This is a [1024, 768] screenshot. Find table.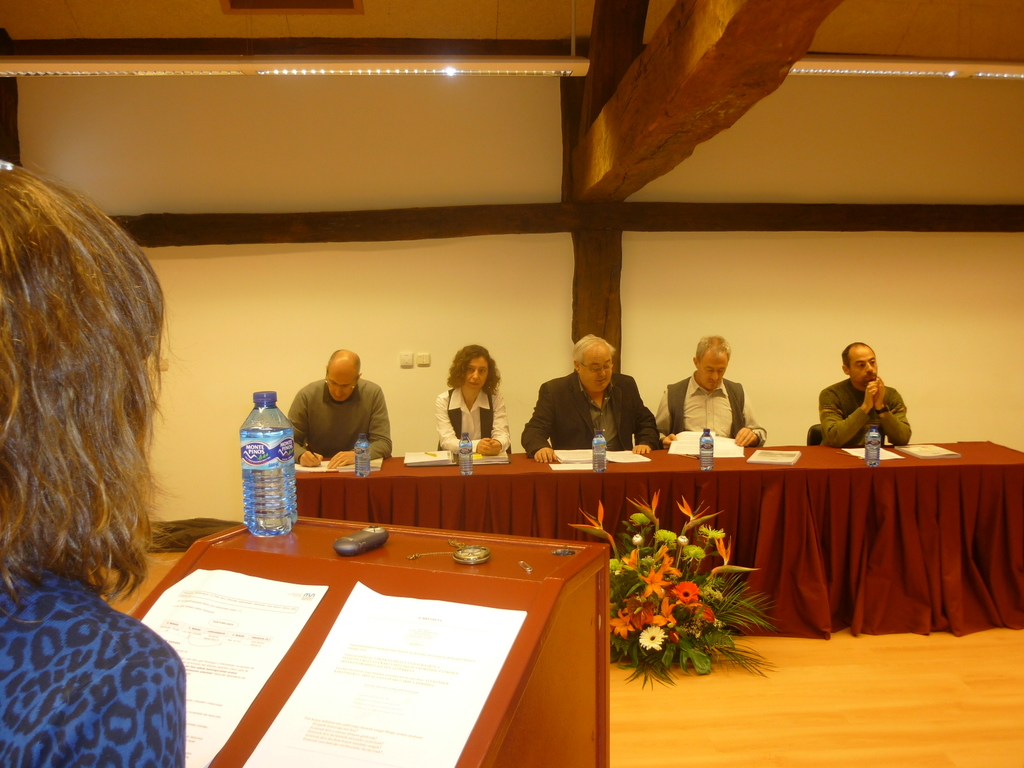
Bounding box: BBox(271, 436, 1023, 641).
